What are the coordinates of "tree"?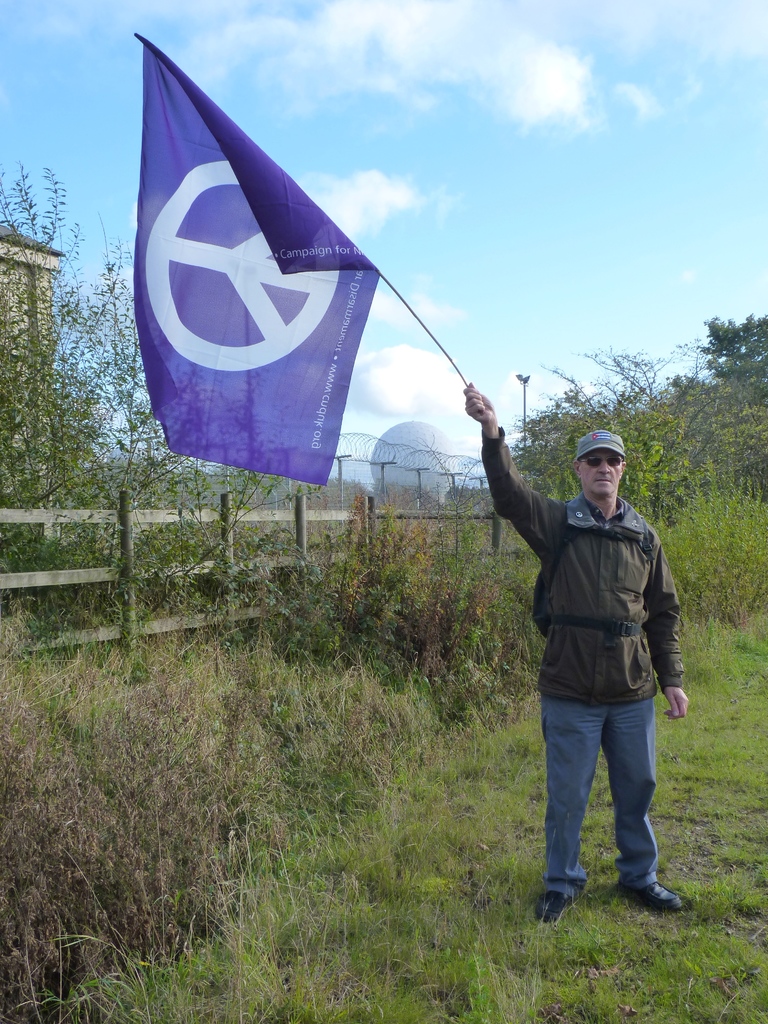
select_region(692, 316, 767, 423).
